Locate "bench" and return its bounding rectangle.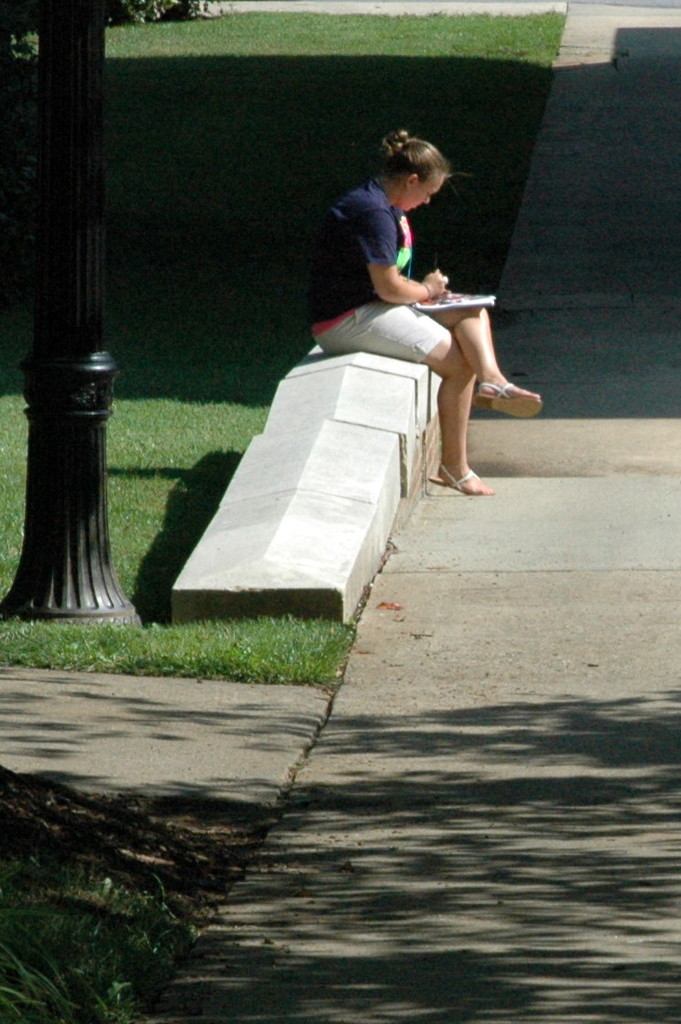
bbox=(170, 338, 445, 628).
